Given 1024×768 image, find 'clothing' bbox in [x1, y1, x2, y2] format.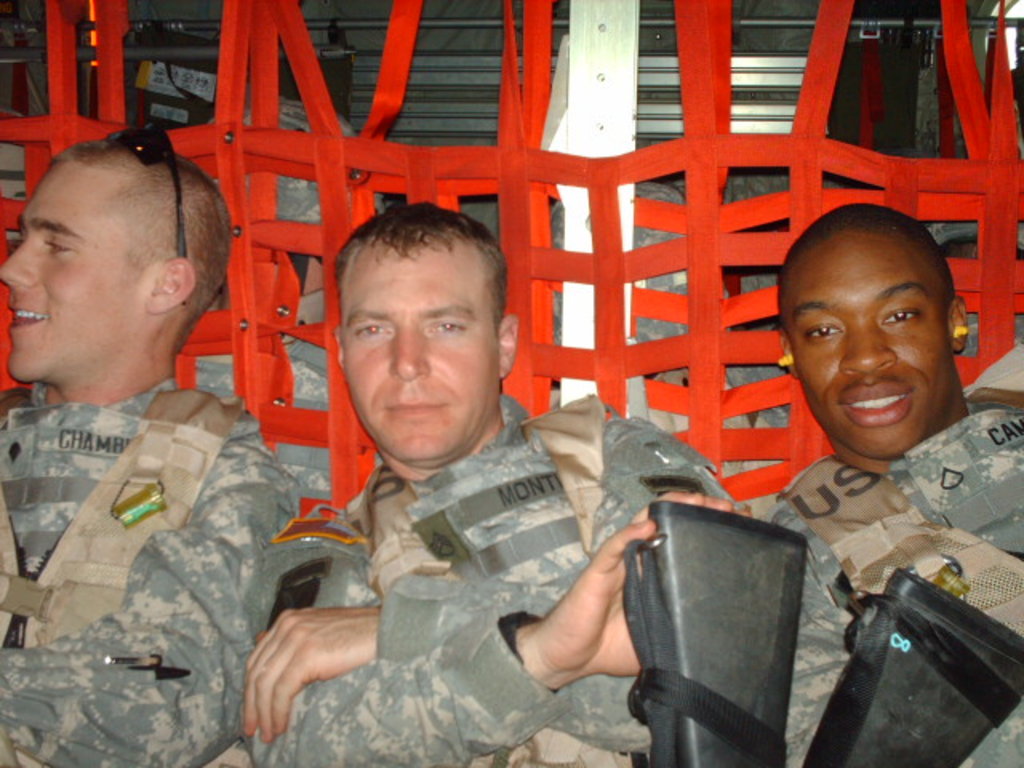
[758, 397, 1022, 766].
